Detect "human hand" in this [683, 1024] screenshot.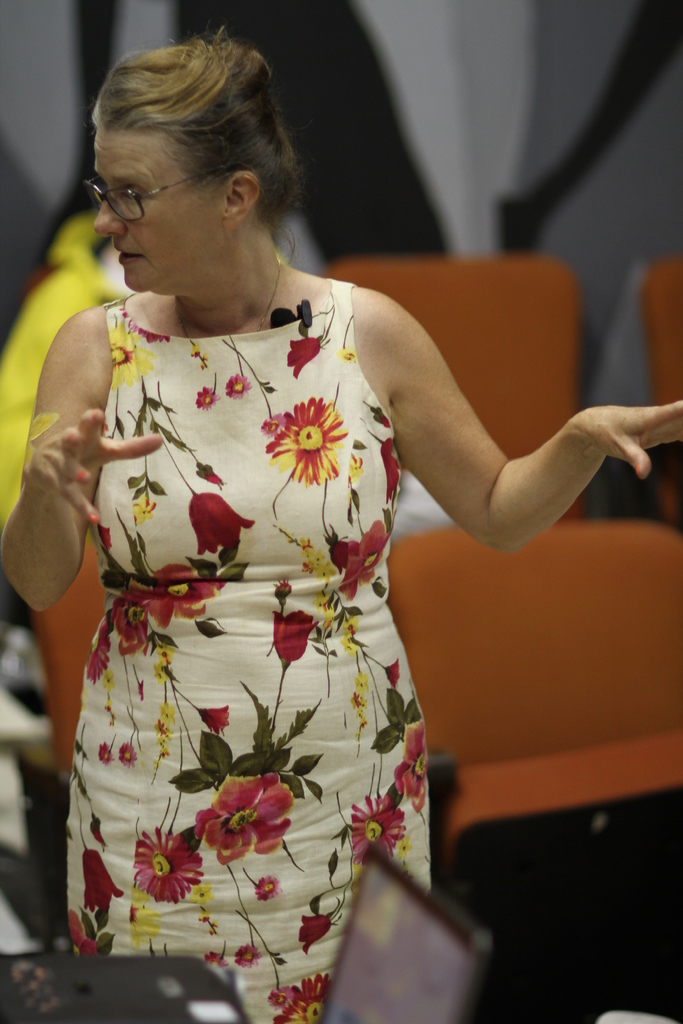
Detection: Rect(26, 403, 167, 529).
